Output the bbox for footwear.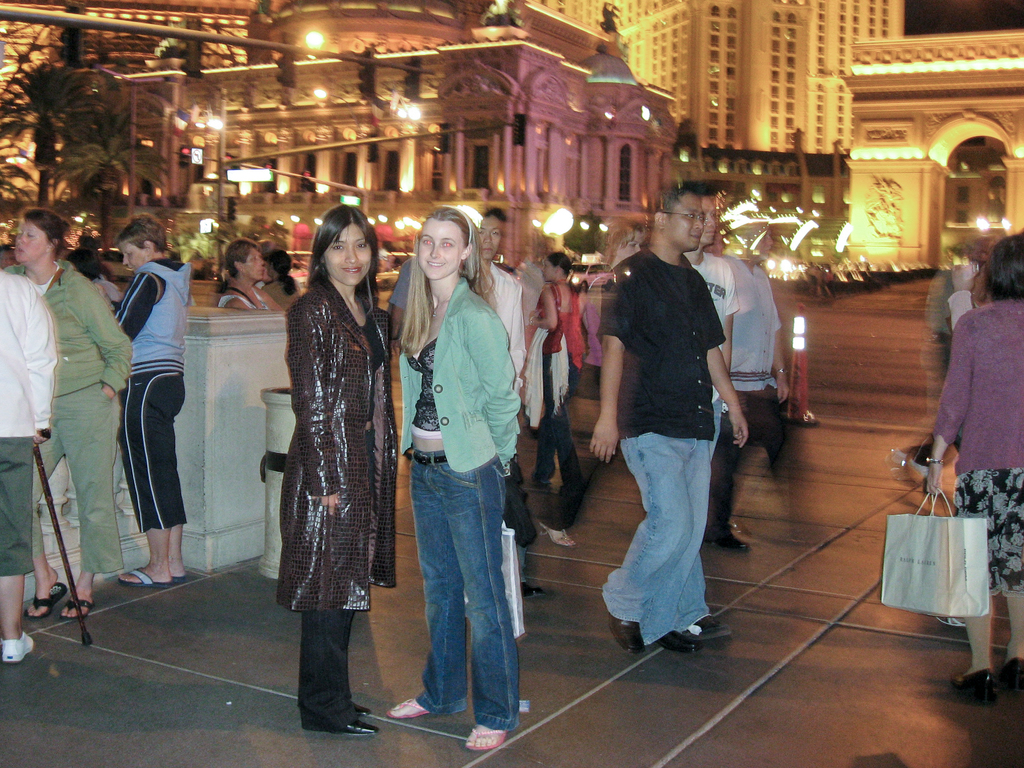
<box>167,573,183,584</box>.
